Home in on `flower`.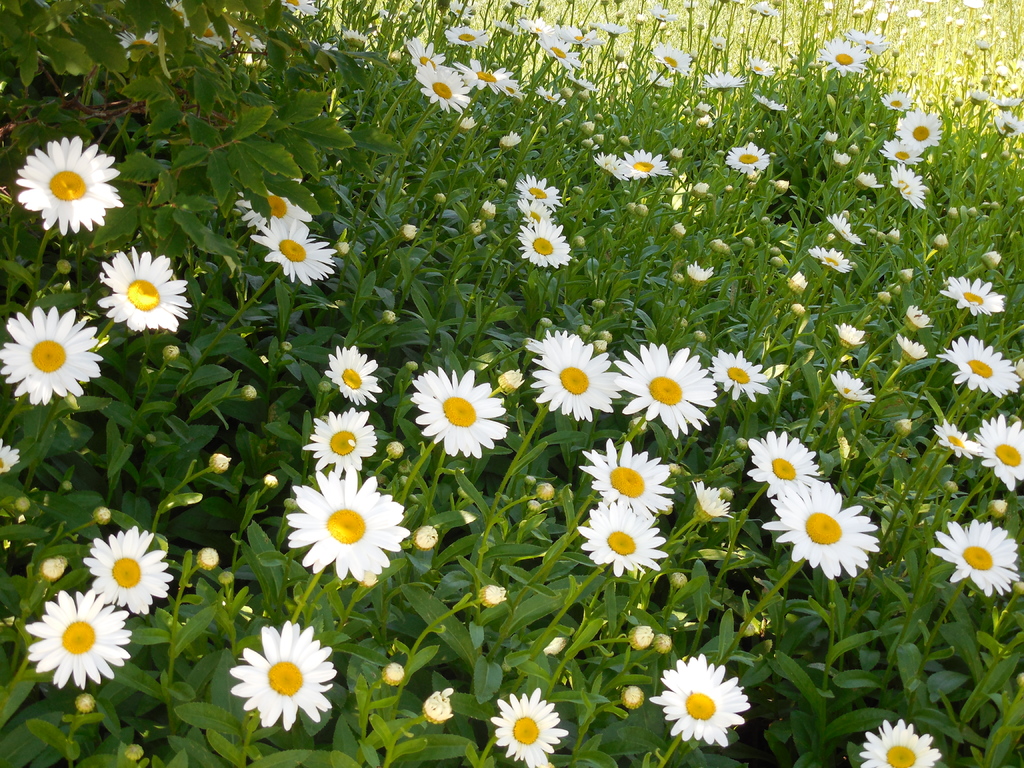
Homed in at BBox(194, 20, 225, 47).
